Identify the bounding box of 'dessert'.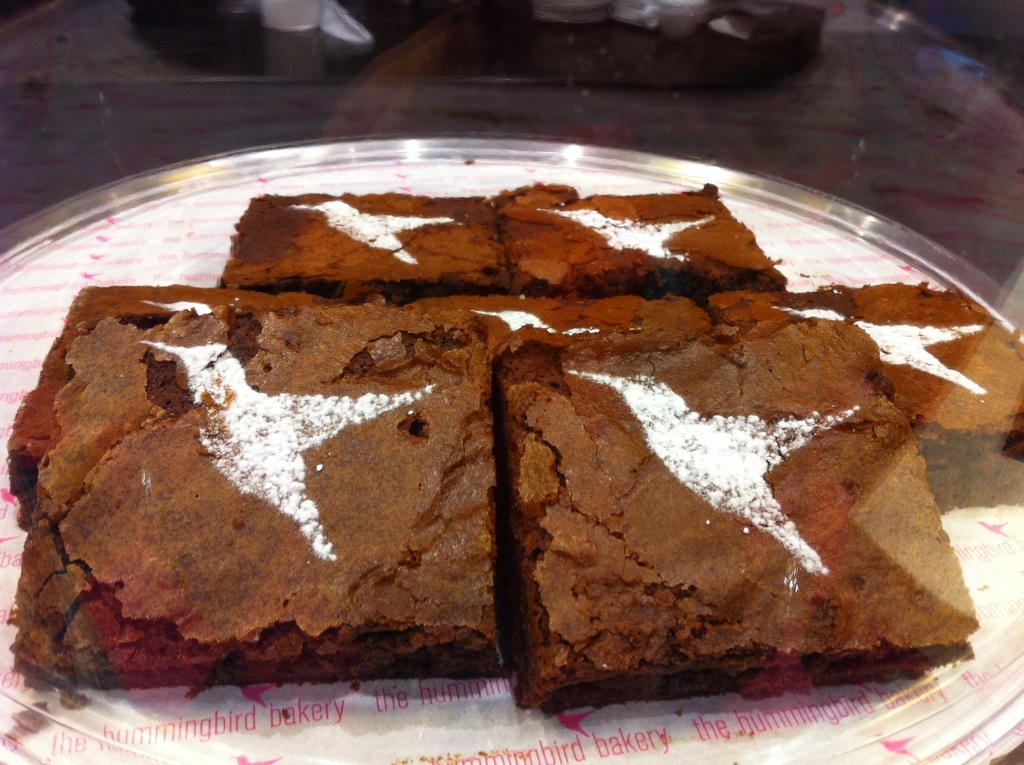
497:337:977:716.
